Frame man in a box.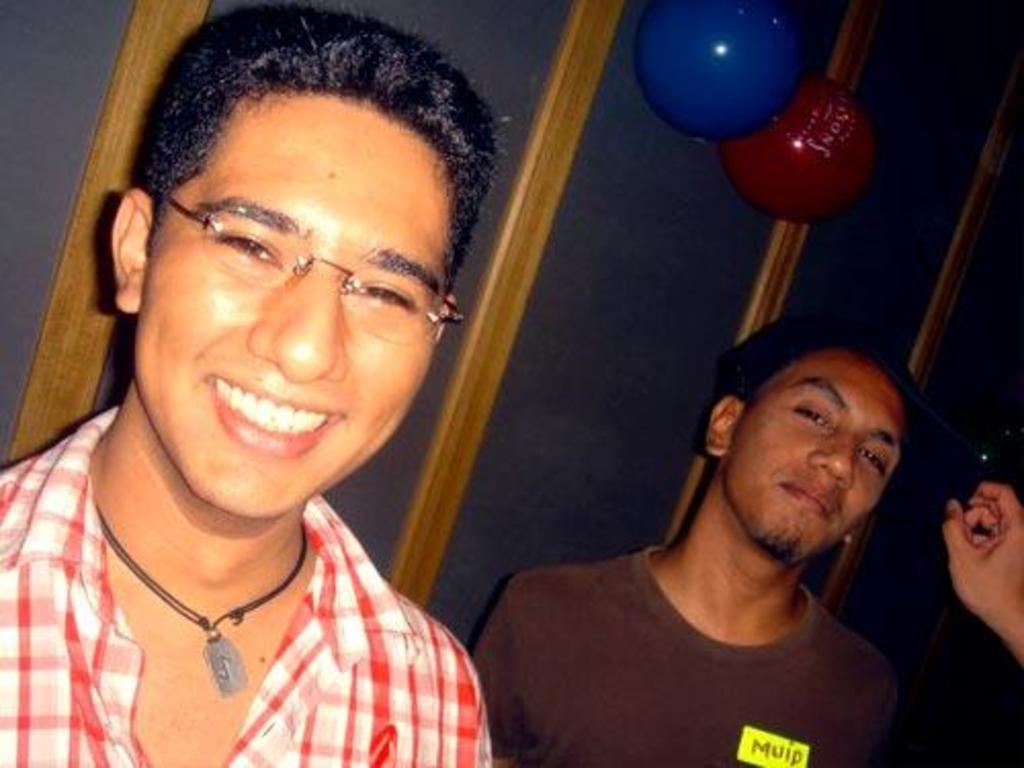
{"x1": 471, "y1": 330, "x2": 944, "y2": 766}.
